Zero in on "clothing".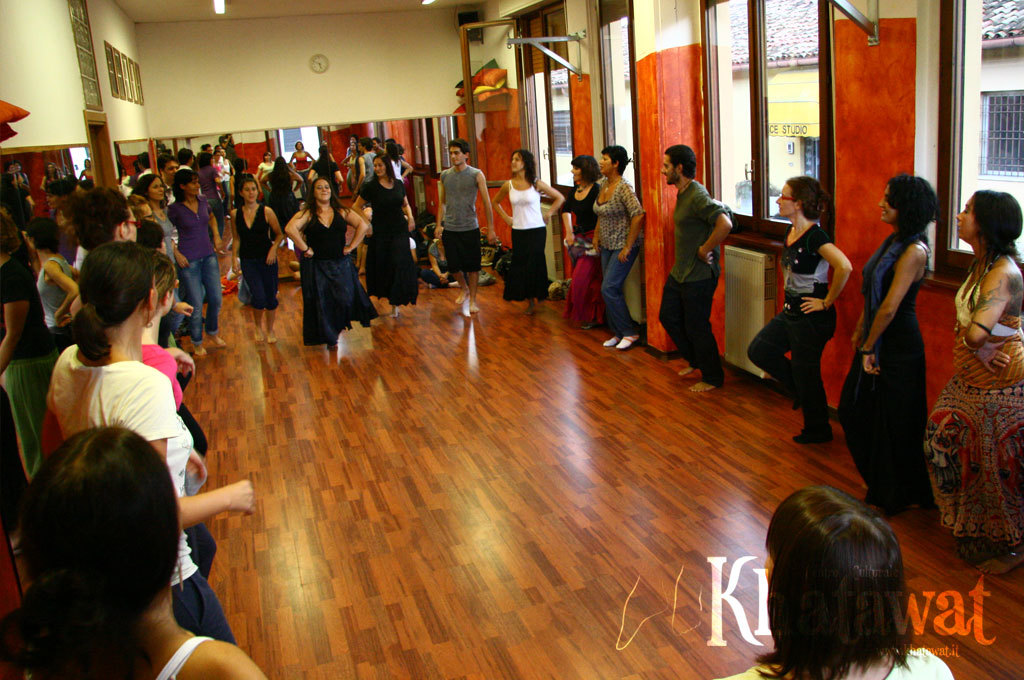
Zeroed in: {"x1": 166, "y1": 197, "x2": 215, "y2": 338}.
